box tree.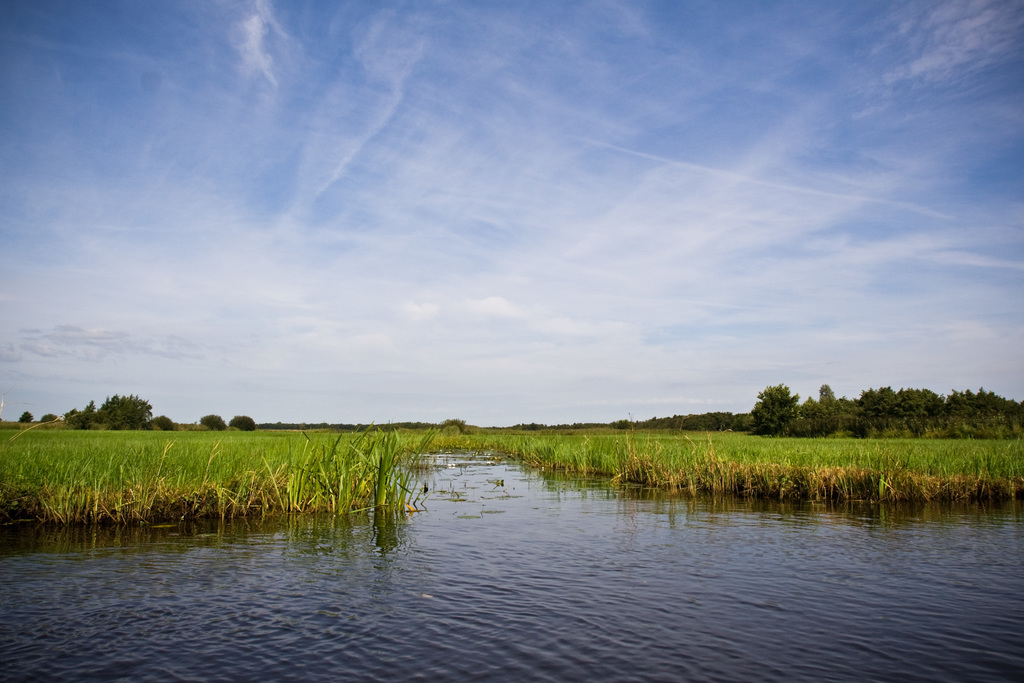
region(155, 413, 173, 427).
